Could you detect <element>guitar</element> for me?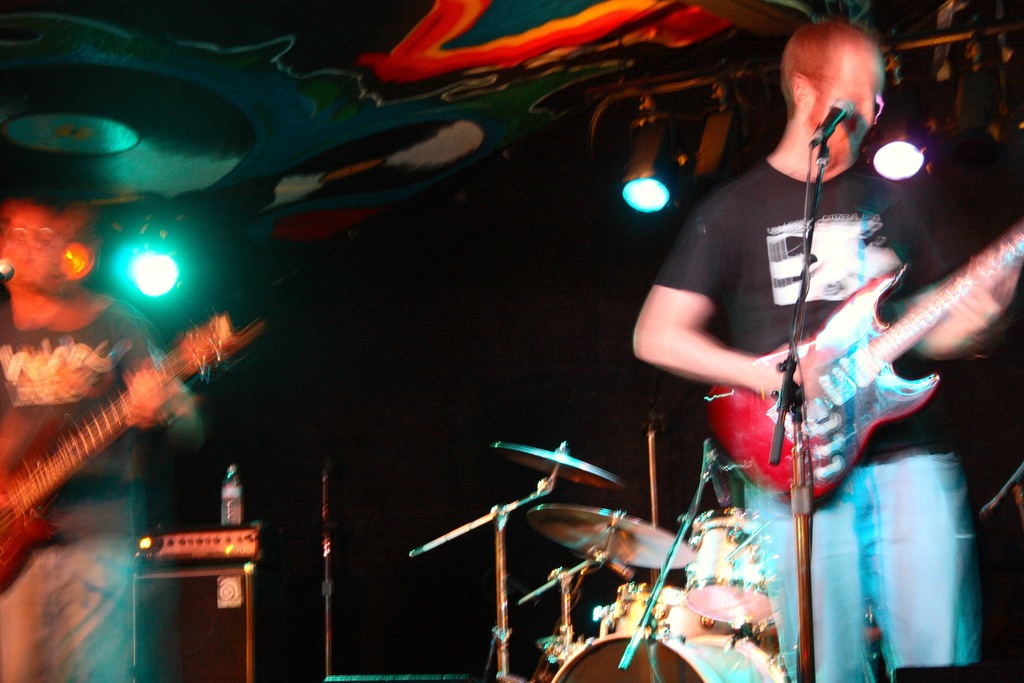
Detection result: x1=705, y1=219, x2=1021, y2=509.
